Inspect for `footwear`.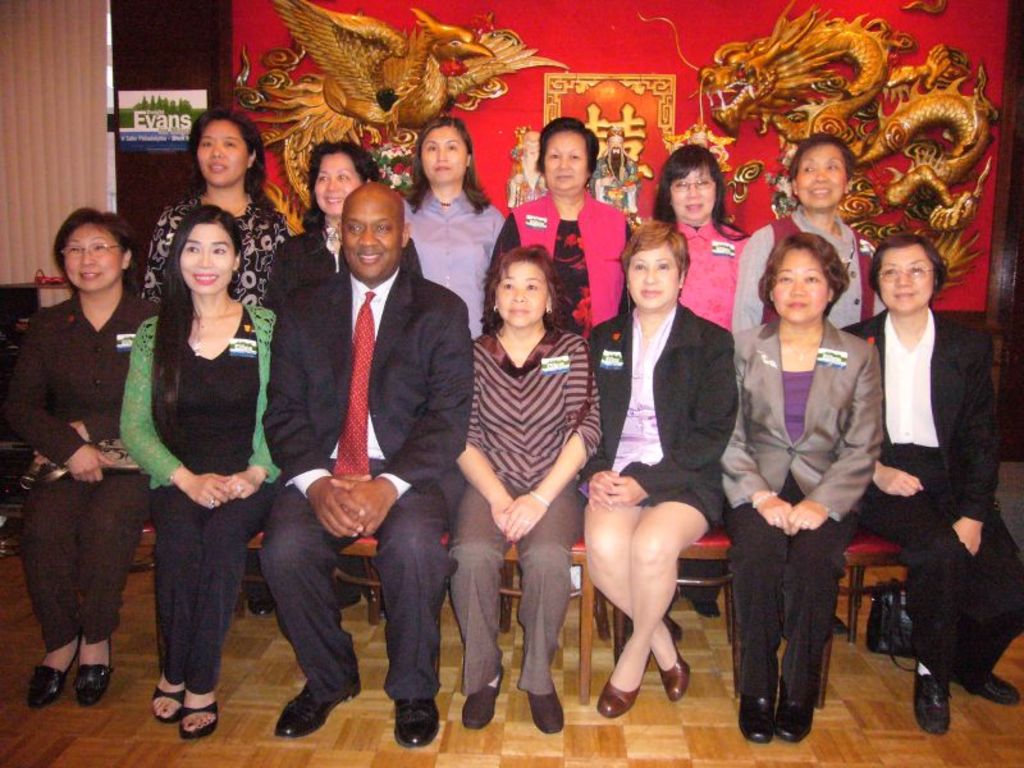
Inspection: crop(467, 666, 504, 733).
